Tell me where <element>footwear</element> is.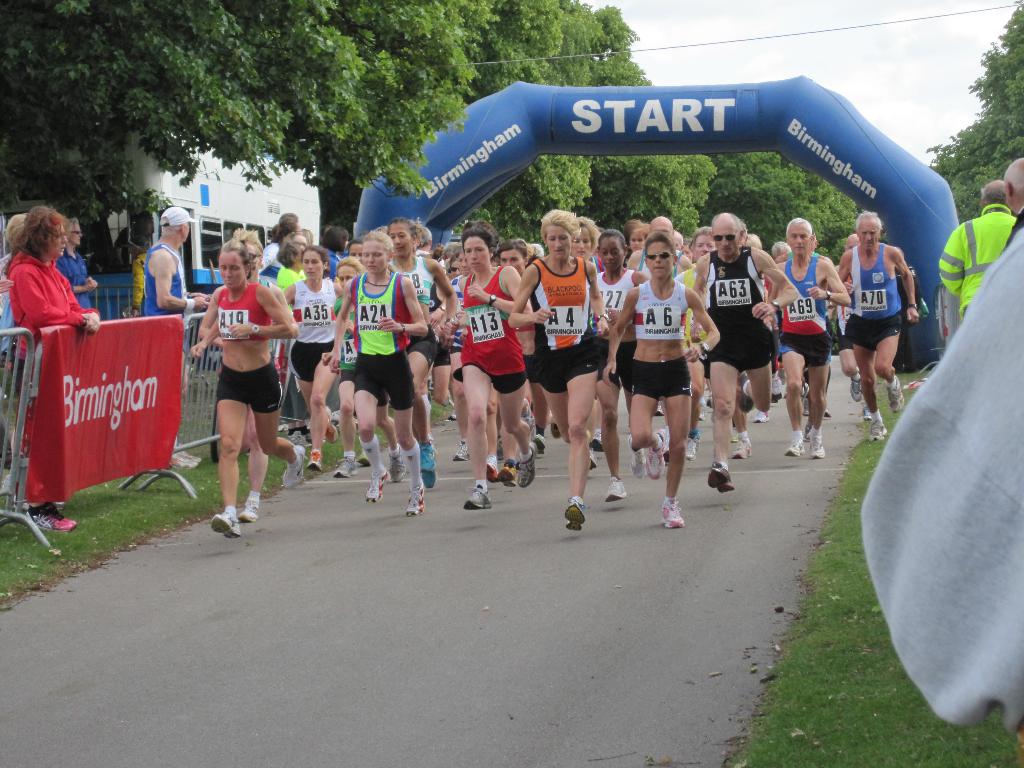
<element>footwear</element> is at Rect(820, 403, 836, 421).
